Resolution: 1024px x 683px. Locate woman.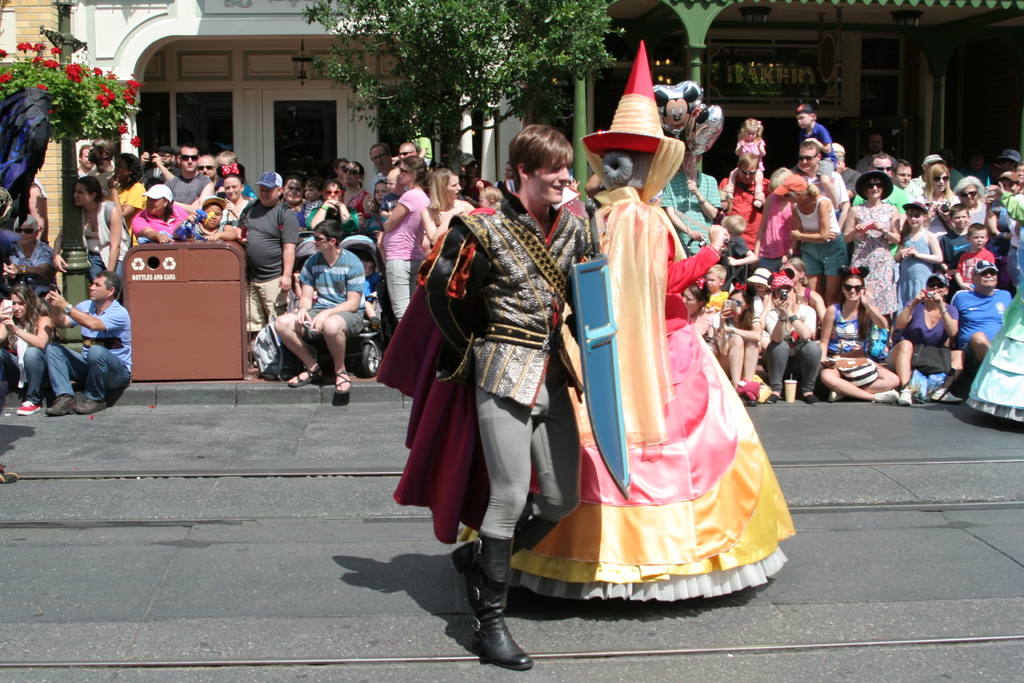
(817, 261, 901, 410).
